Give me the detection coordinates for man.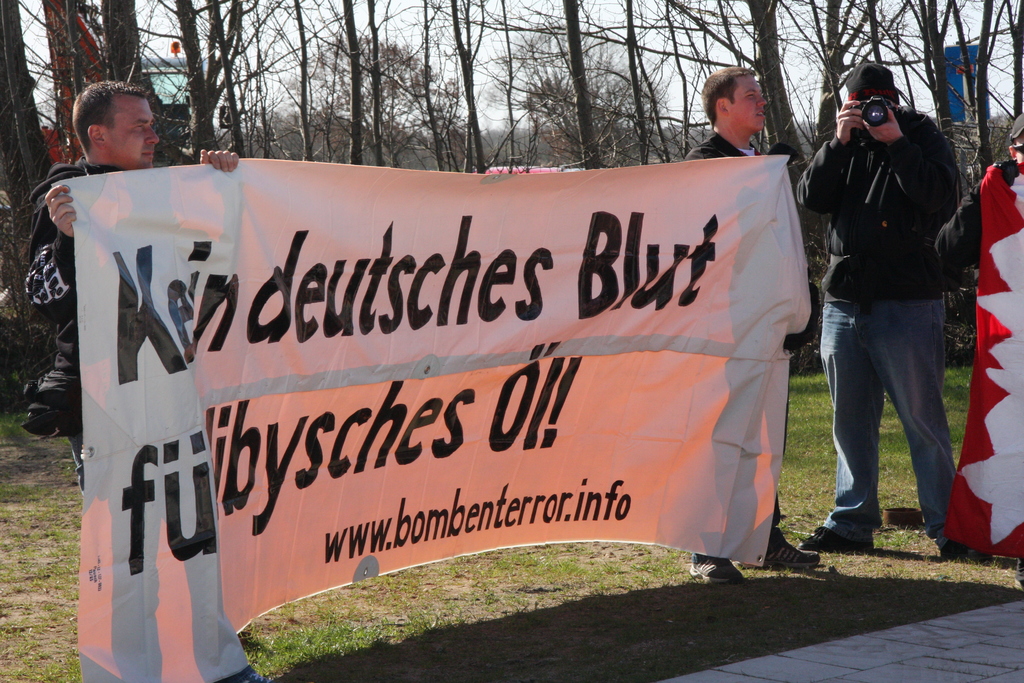
(686, 67, 819, 588).
